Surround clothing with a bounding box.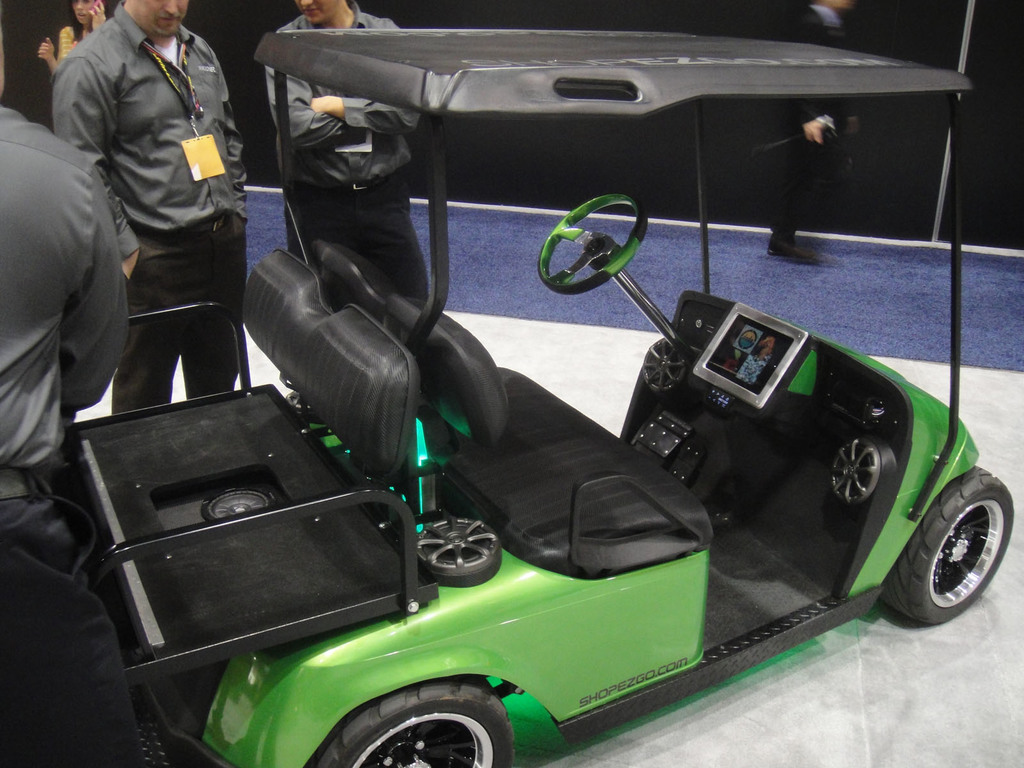
{"x1": 264, "y1": 0, "x2": 438, "y2": 314}.
